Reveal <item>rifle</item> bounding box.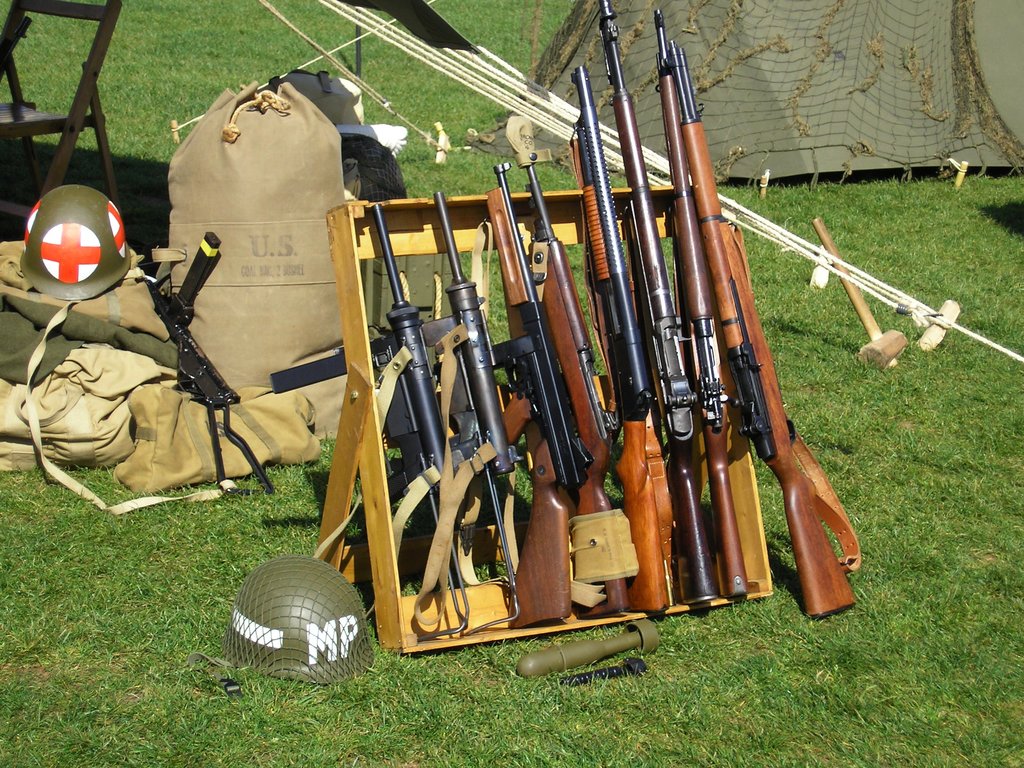
Revealed: (133, 224, 278, 497).
